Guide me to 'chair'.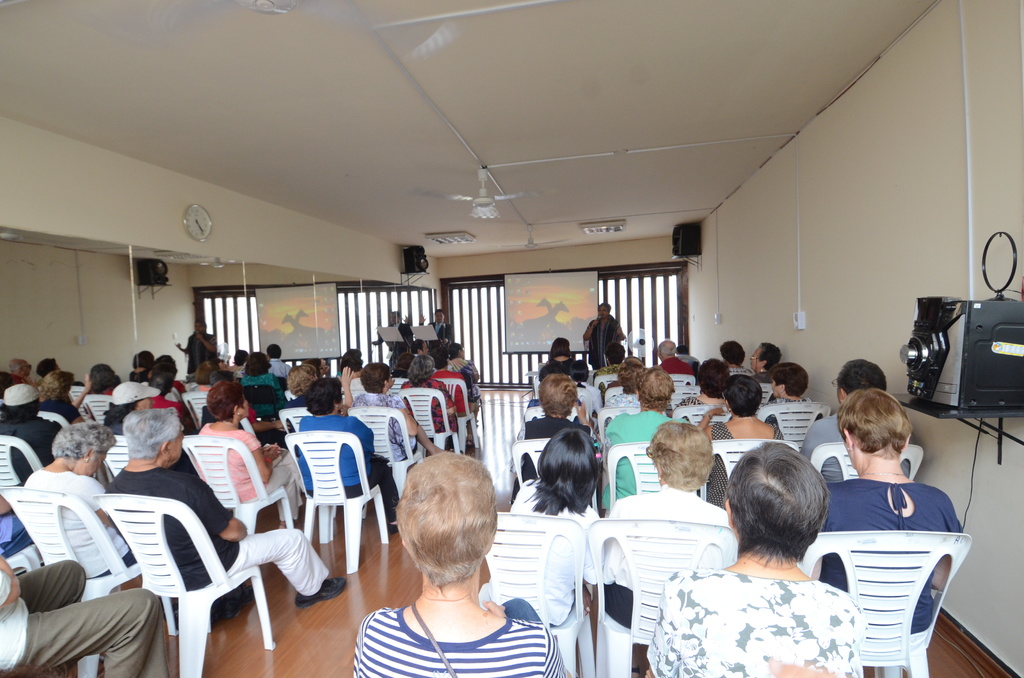
Guidance: 436:378:480:453.
